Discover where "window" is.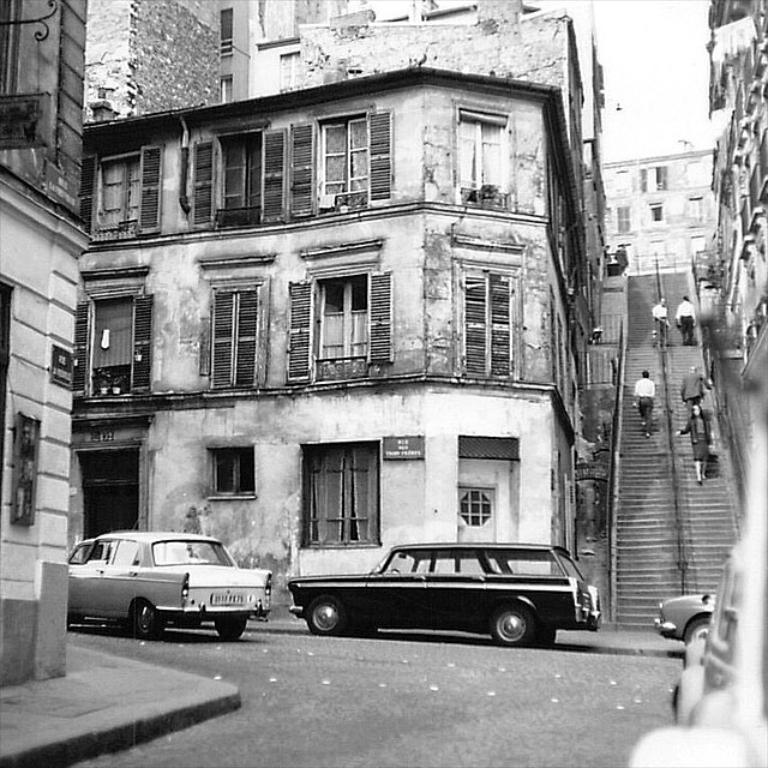
Discovered at 448,102,530,214.
